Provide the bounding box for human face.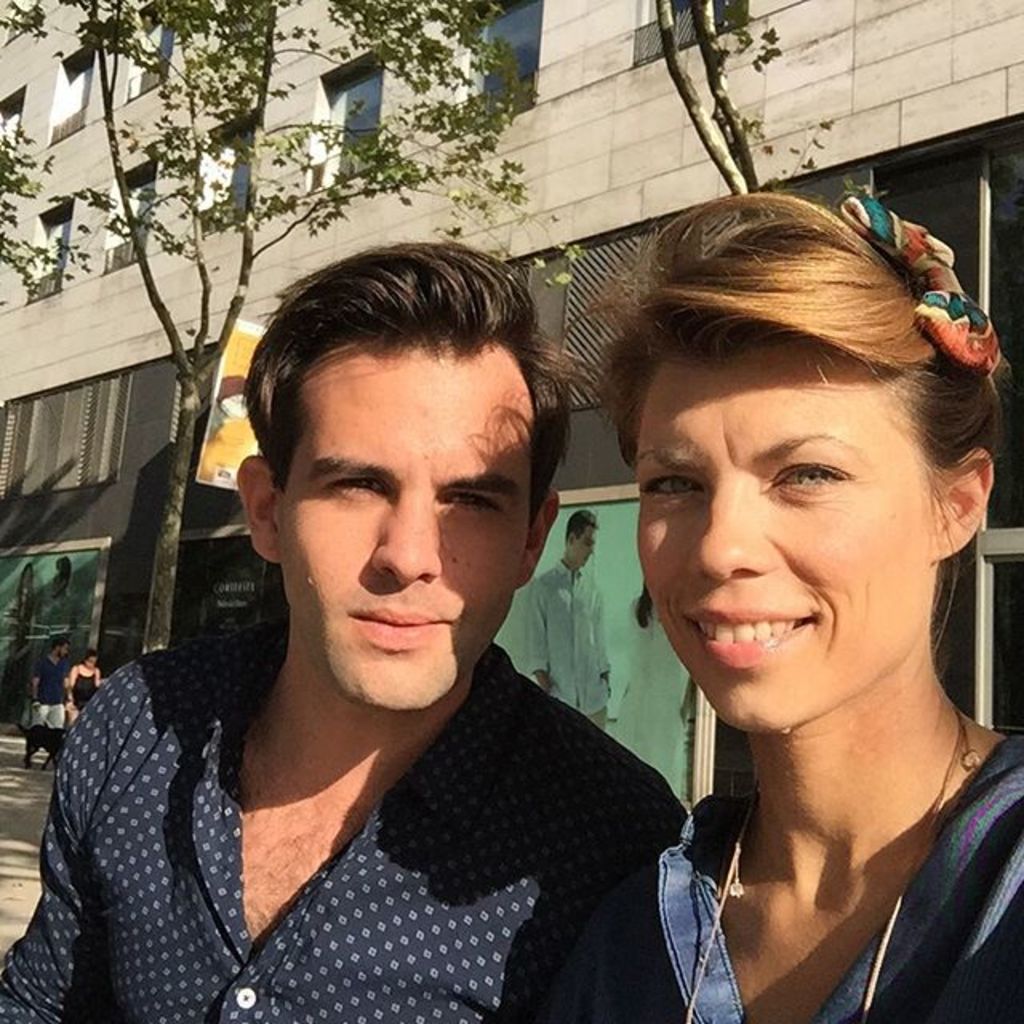
<bbox>278, 344, 533, 712</bbox>.
